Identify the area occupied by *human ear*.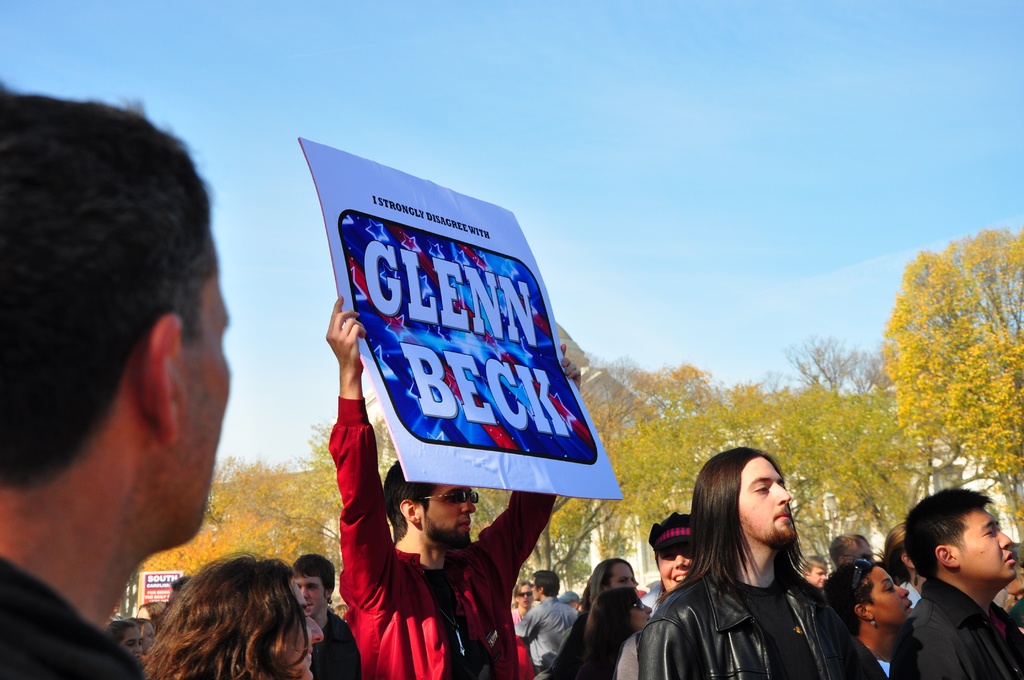
Area: 324/587/330/599.
